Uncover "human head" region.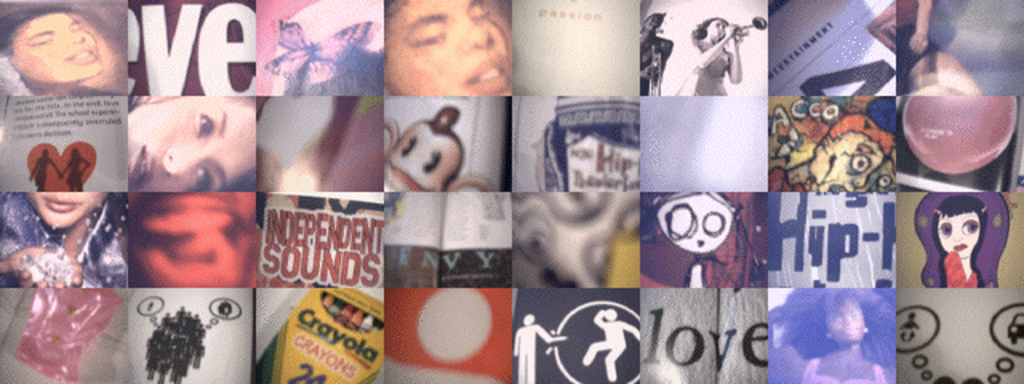
Uncovered: 379,0,509,94.
